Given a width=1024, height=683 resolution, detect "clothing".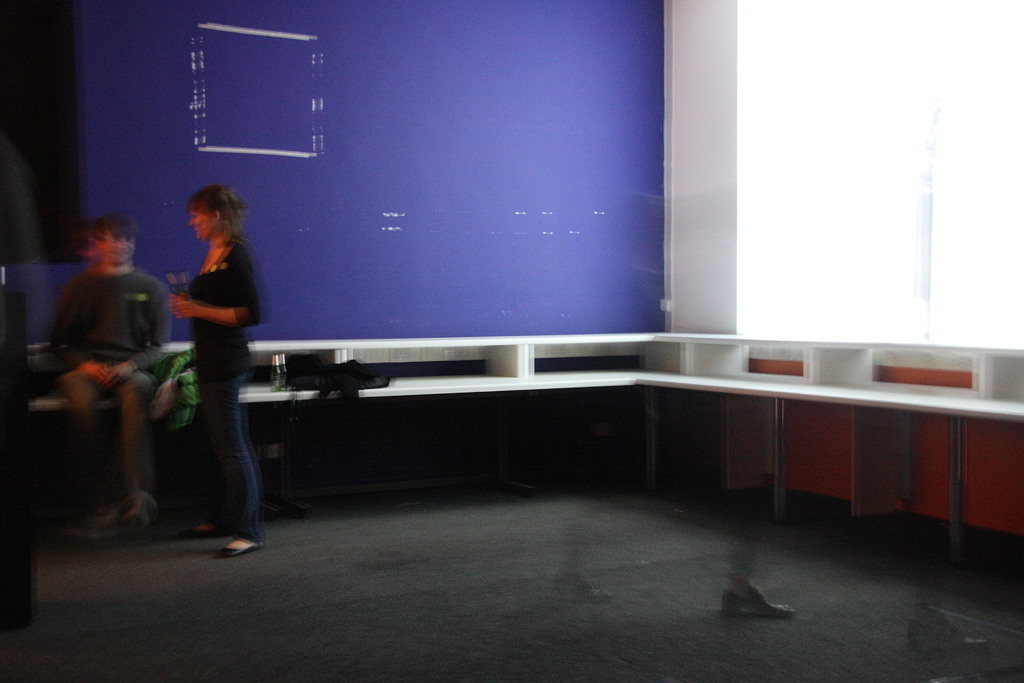
[199, 372, 254, 549].
